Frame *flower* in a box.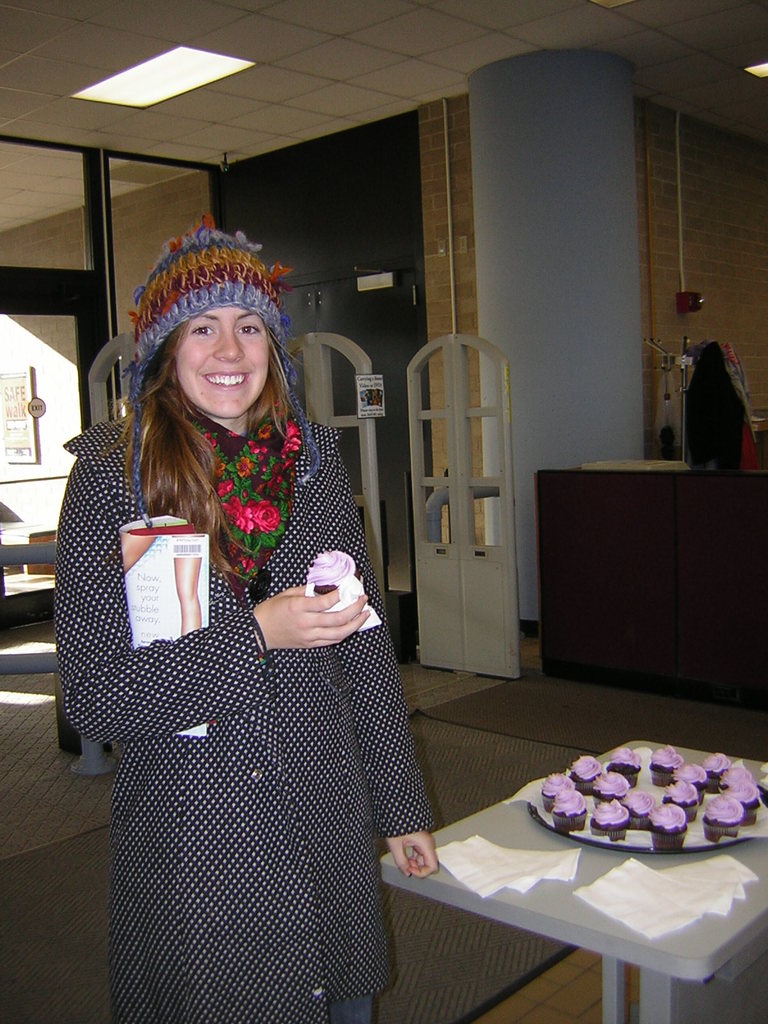
{"left": 620, "top": 790, "right": 652, "bottom": 817}.
